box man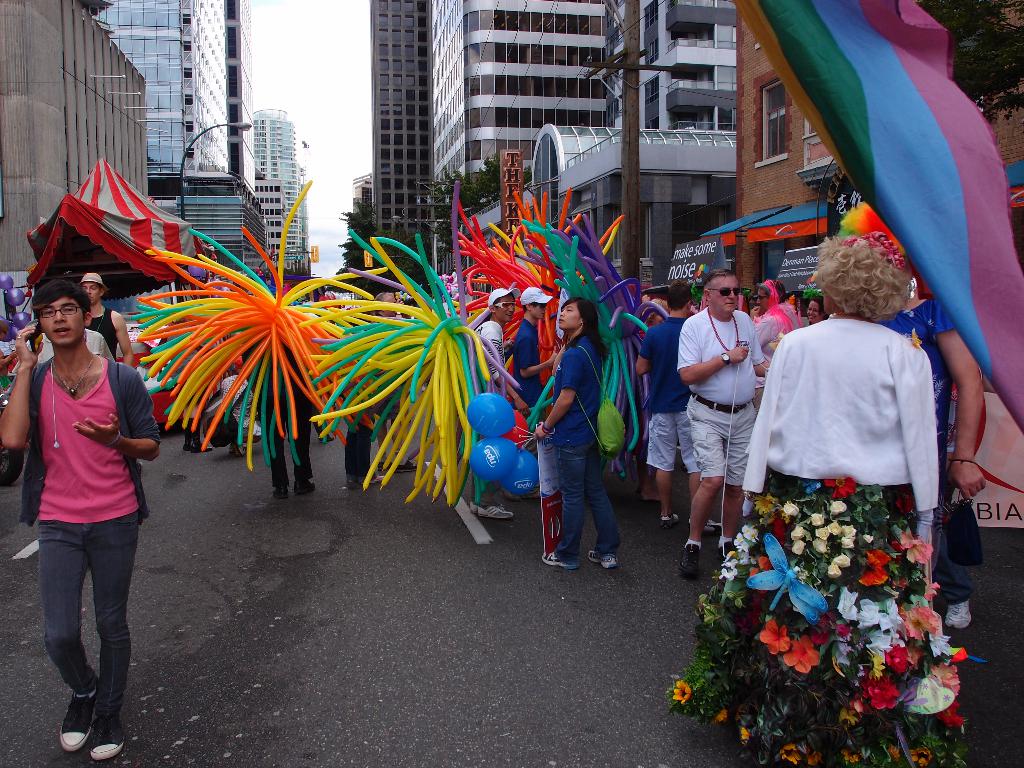
bbox=[677, 268, 773, 582]
